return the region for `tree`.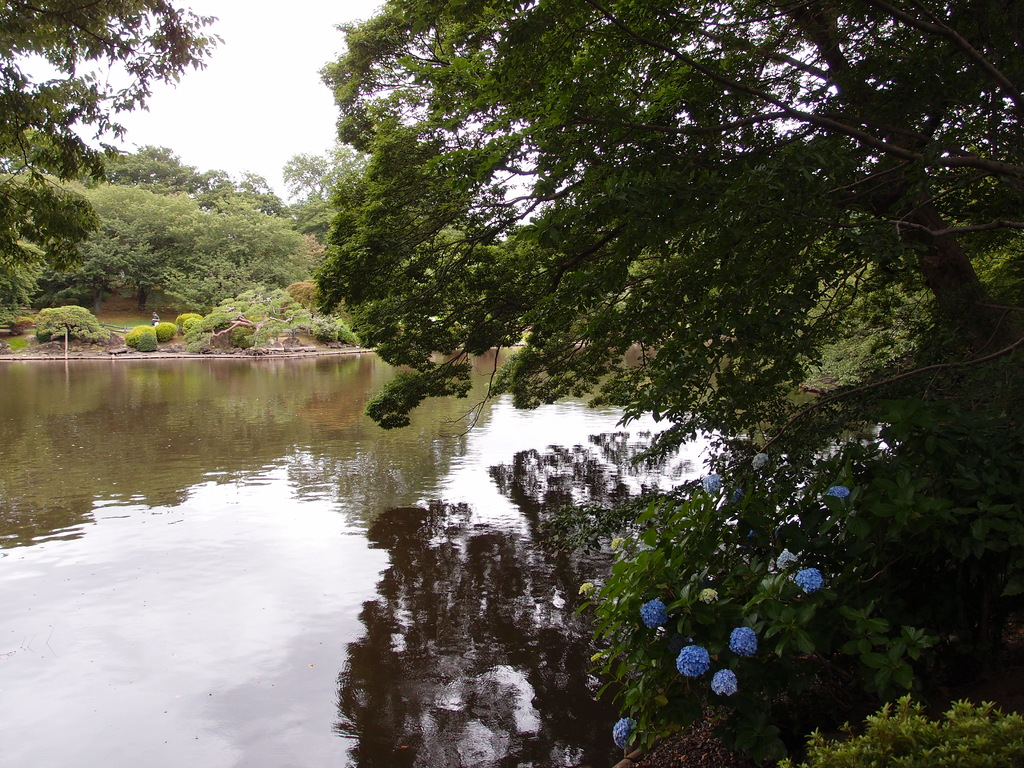
{"x1": 273, "y1": 145, "x2": 381, "y2": 237}.
